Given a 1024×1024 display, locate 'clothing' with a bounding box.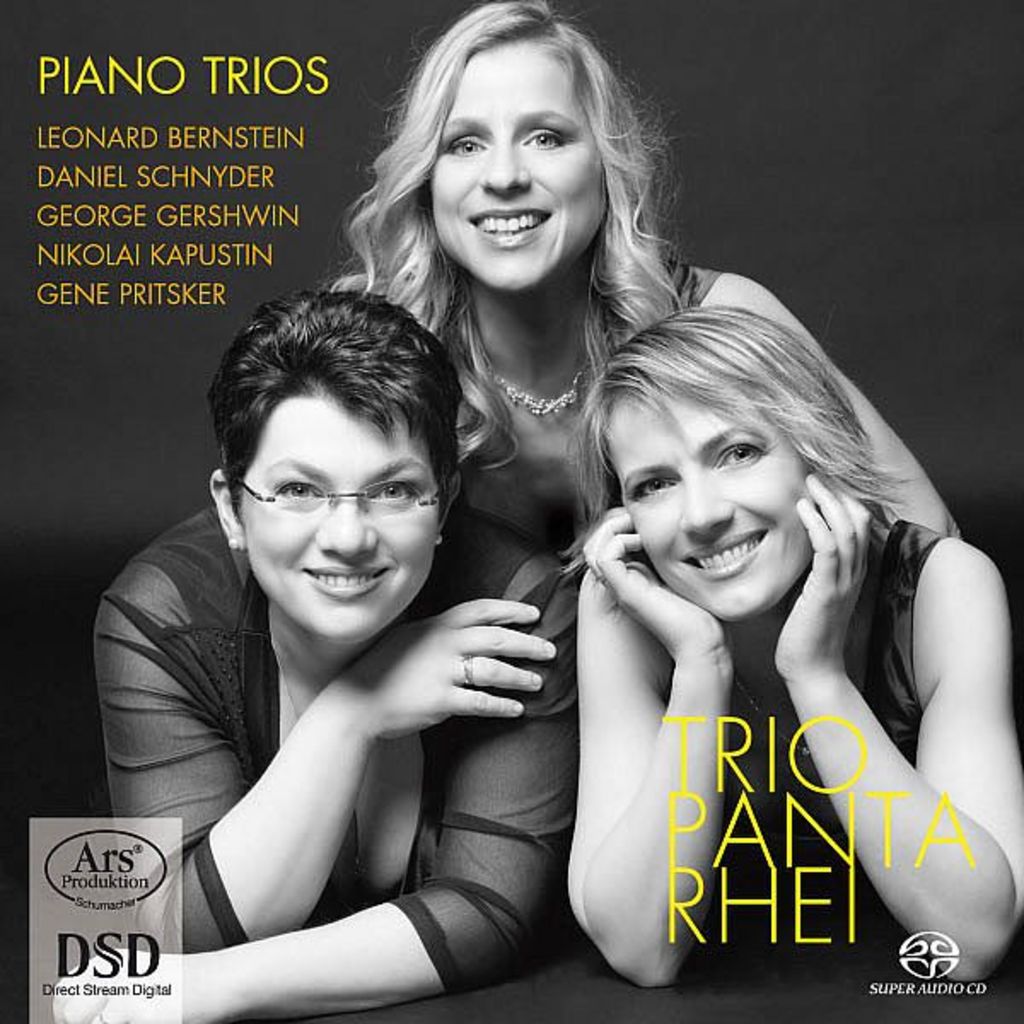
Located: detection(422, 259, 703, 550).
